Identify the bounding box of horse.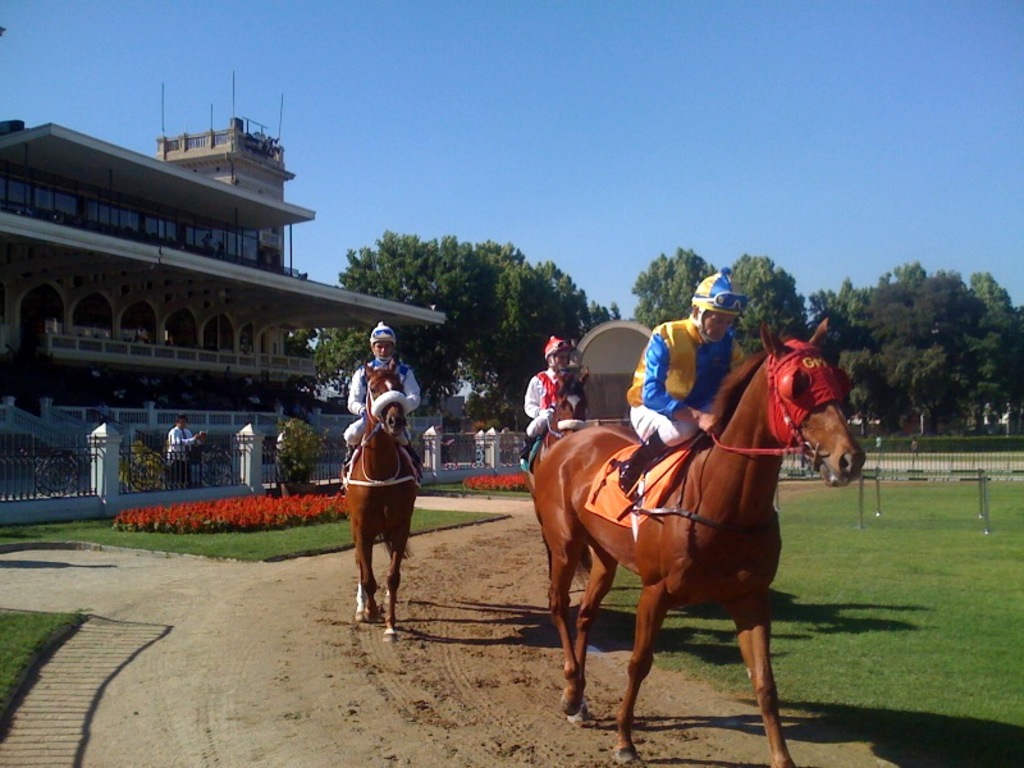
l=520, t=371, r=595, b=604.
